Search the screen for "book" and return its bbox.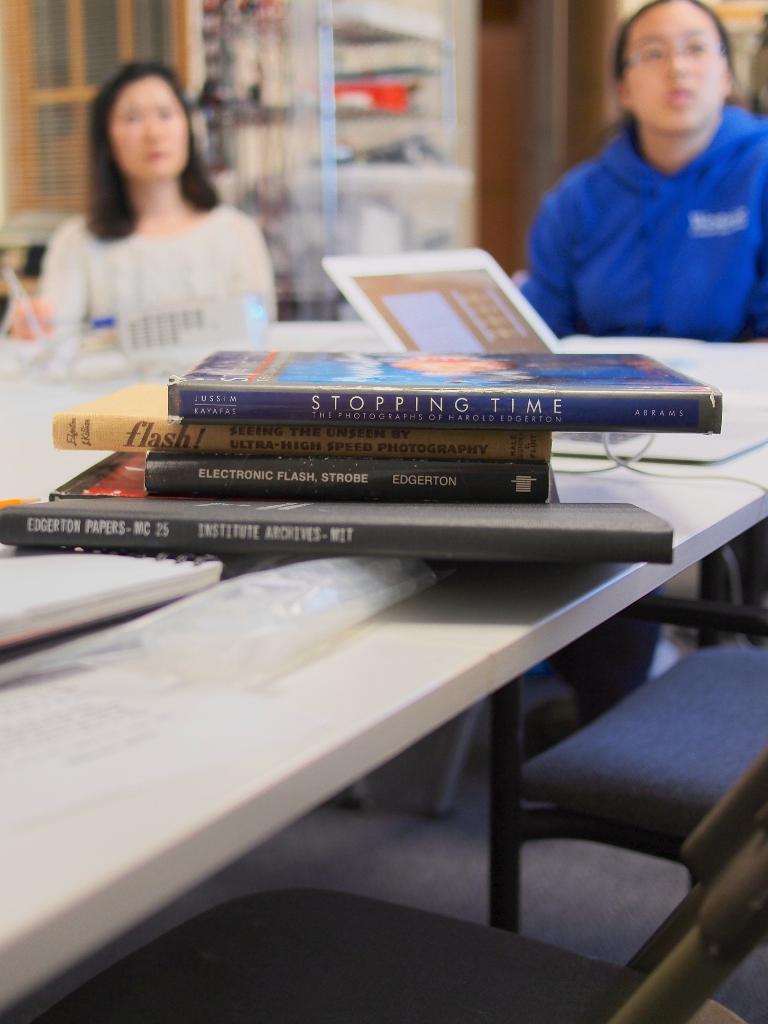
Found: [131, 442, 562, 501].
